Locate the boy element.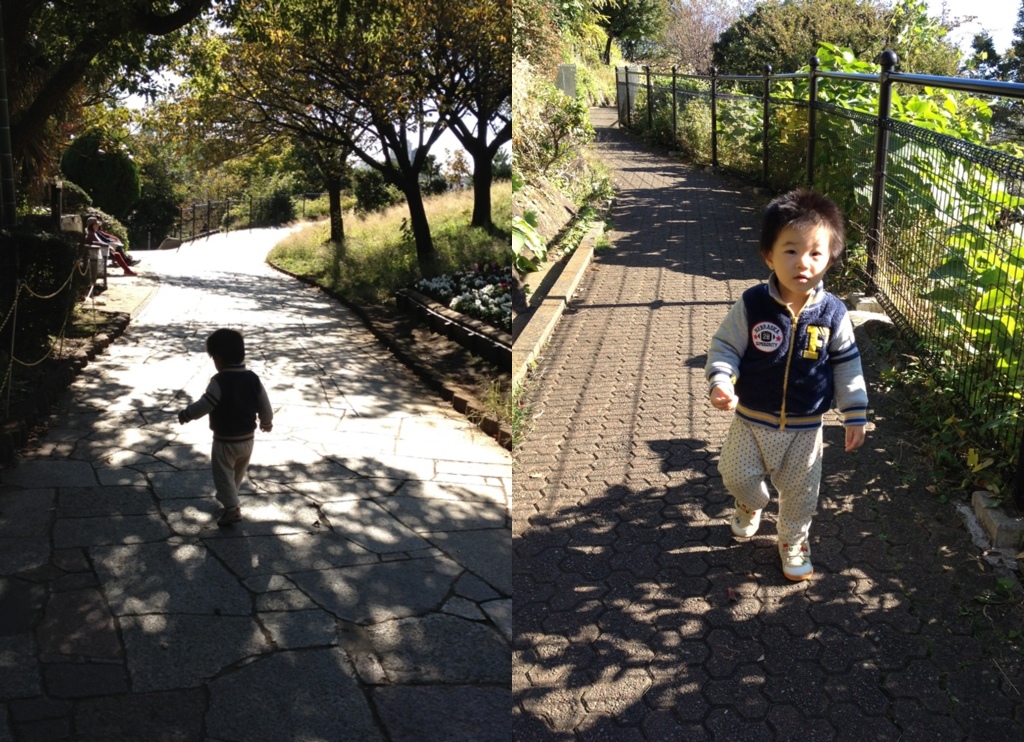
Element bbox: {"x1": 700, "y1": 183, "x2": 872, "y2": 579}.
